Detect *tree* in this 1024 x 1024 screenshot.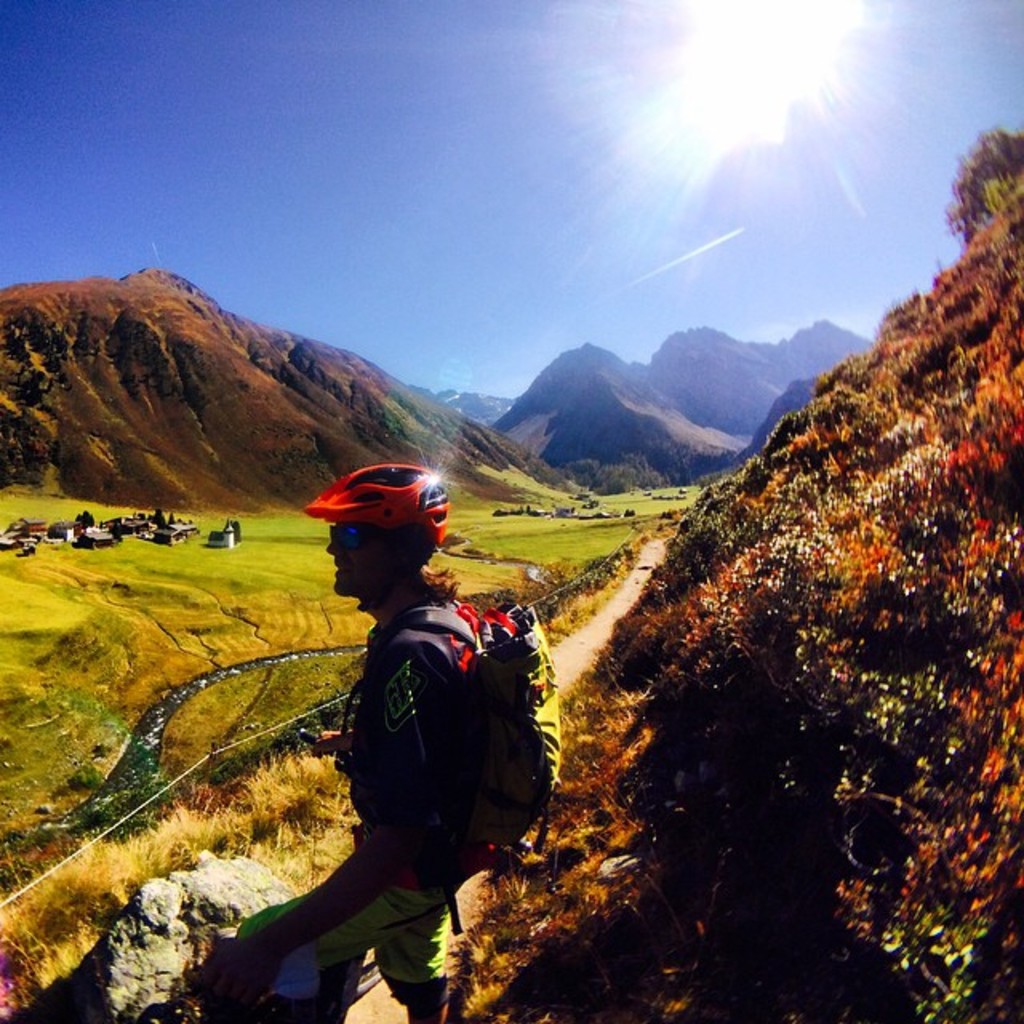
Detection: Rect(984, 170, 1022, 214).
